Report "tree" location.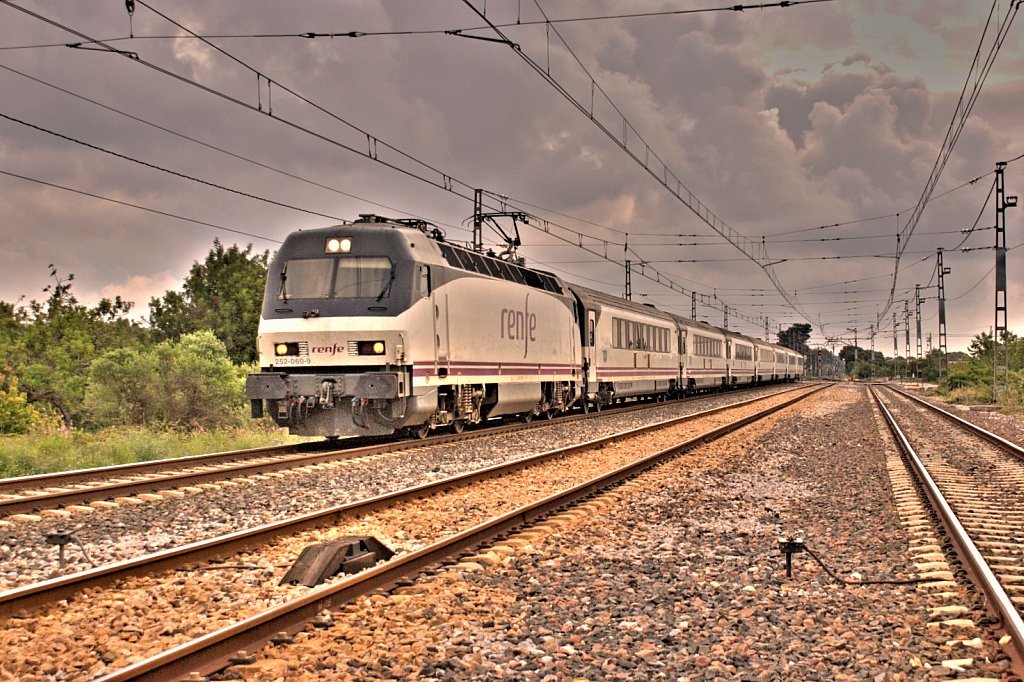
Report: select_region(765, 318, 817, 346).
